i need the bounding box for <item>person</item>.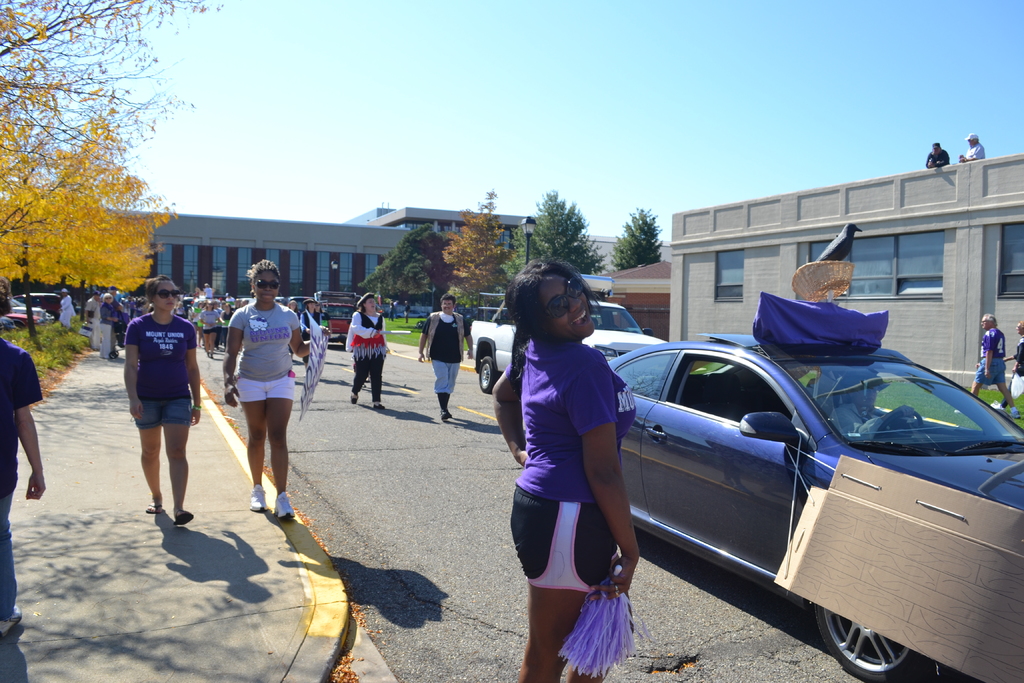
Here it is: (218, 259, 311, 524).
